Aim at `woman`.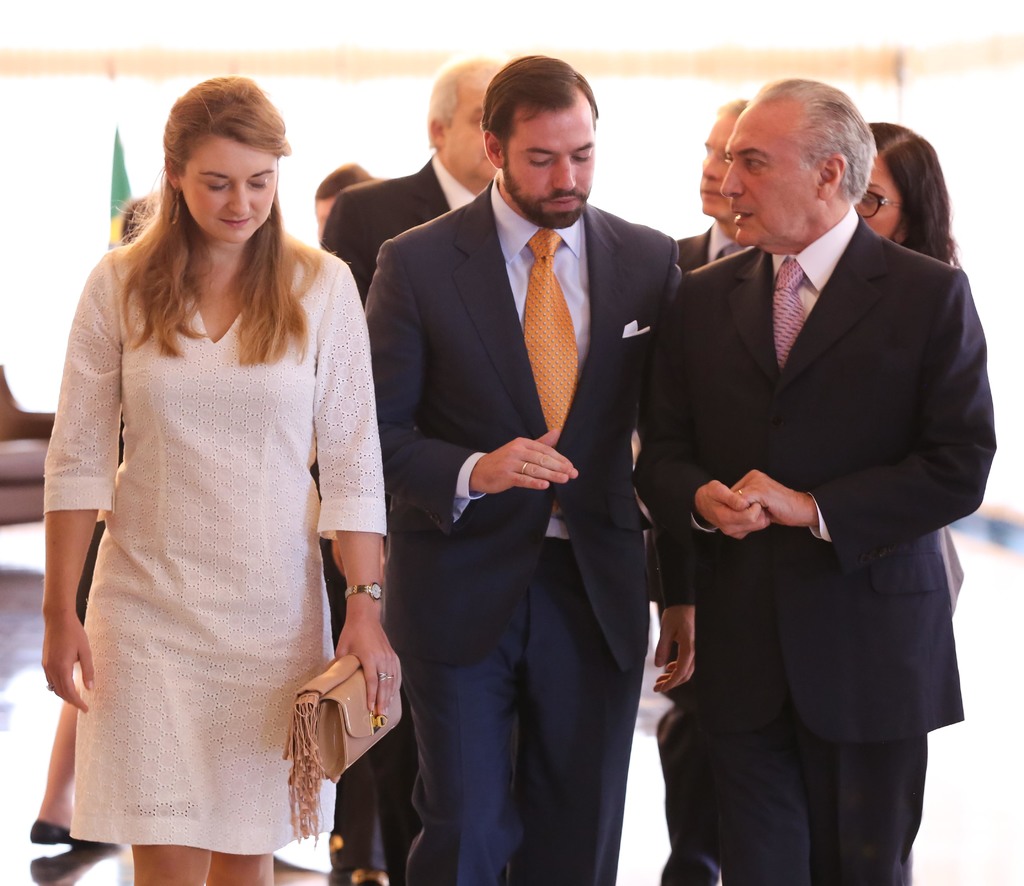
Aimed at (left=19, top=84, right=394, bottom=878).
